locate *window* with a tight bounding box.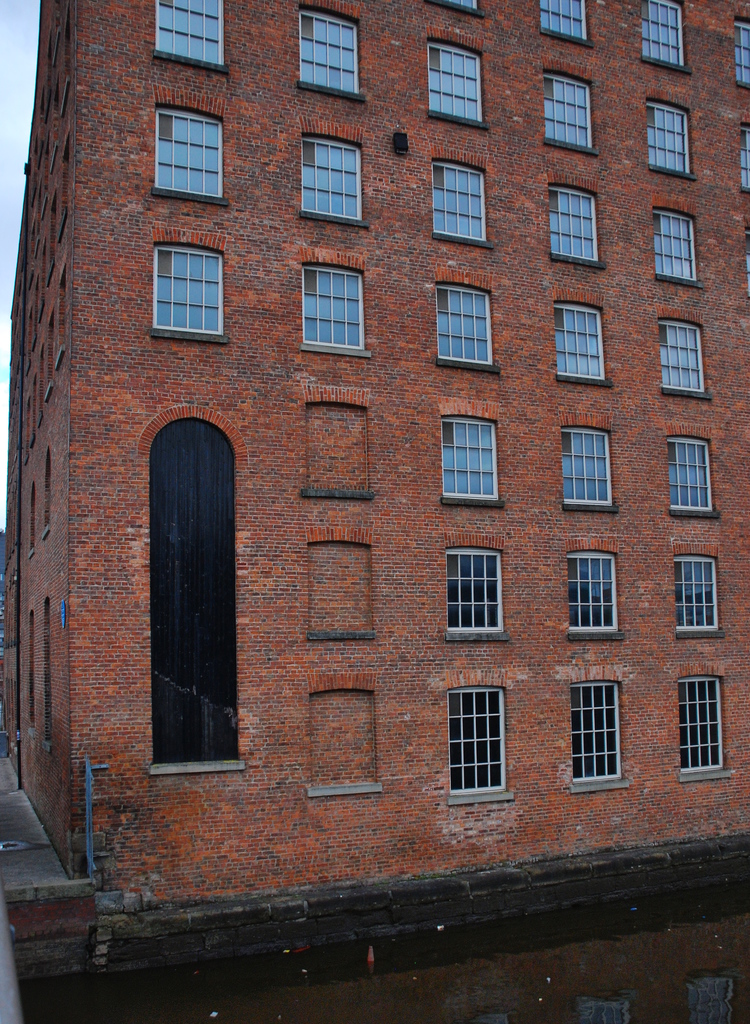
(452, 547, 511, 639).
